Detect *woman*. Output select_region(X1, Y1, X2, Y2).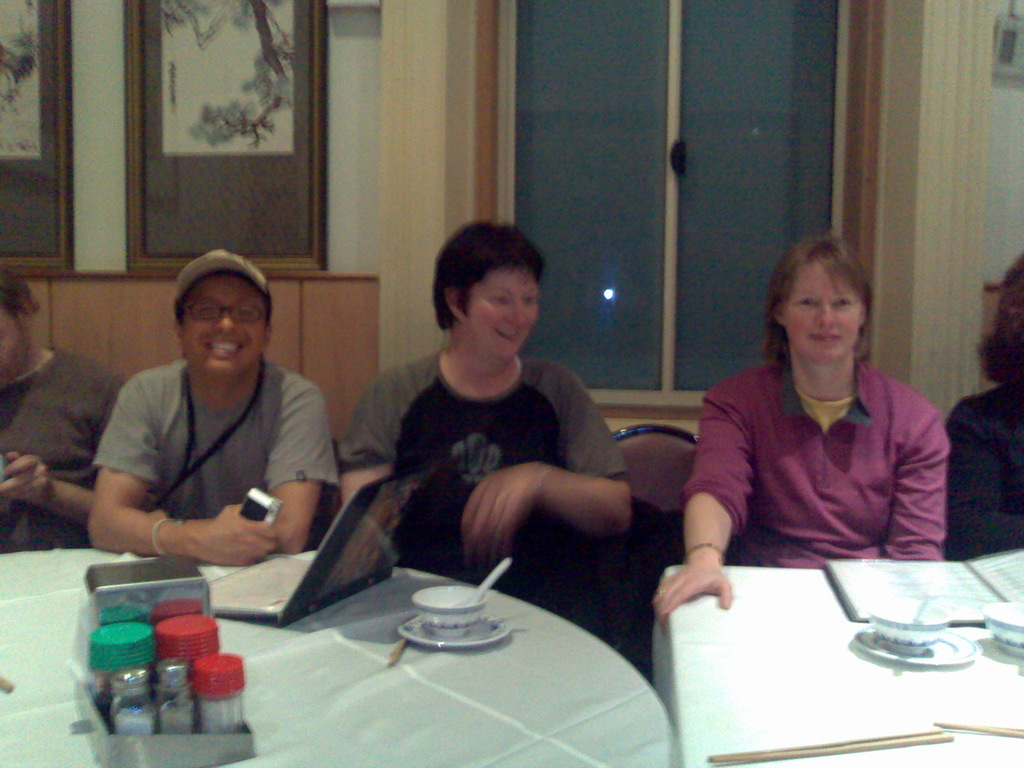
select_region(332, 213, 633, 634).
